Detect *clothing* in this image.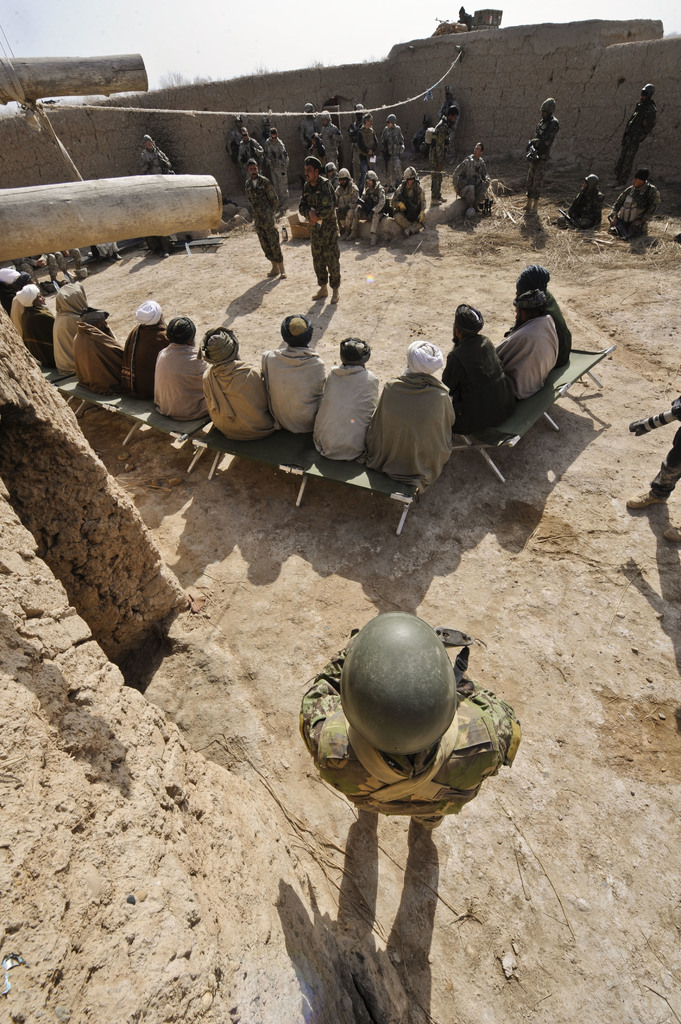
Detection: rect(298, 111, 323, 152).
